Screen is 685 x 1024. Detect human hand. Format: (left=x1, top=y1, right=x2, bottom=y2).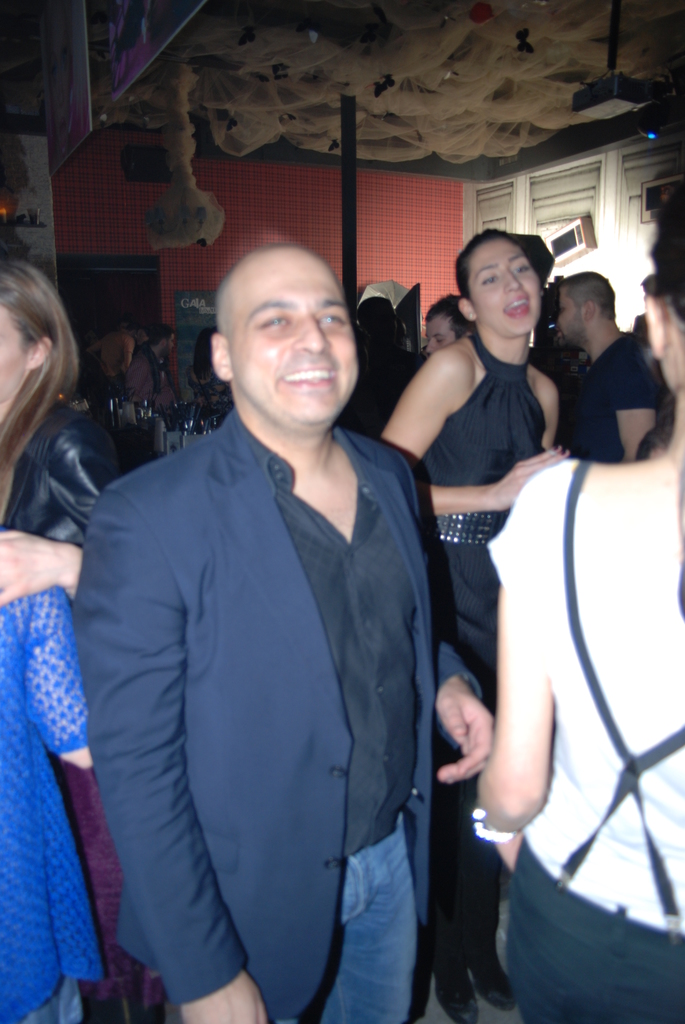
(left=177, top=972, right=269, bottom=1023).
